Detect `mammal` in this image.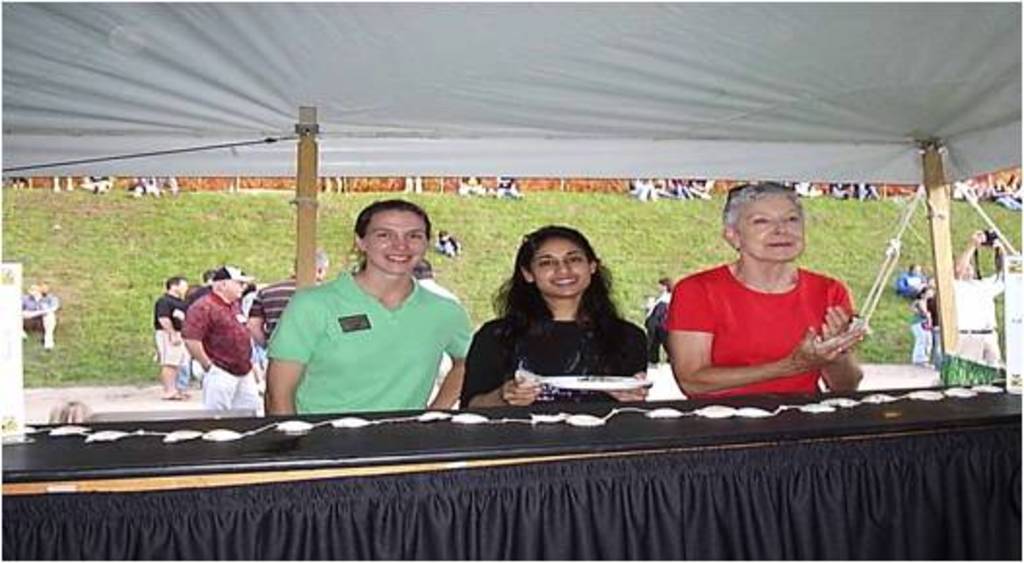
Detection: <bbox>661, 181, 857, 398</bbox>.
